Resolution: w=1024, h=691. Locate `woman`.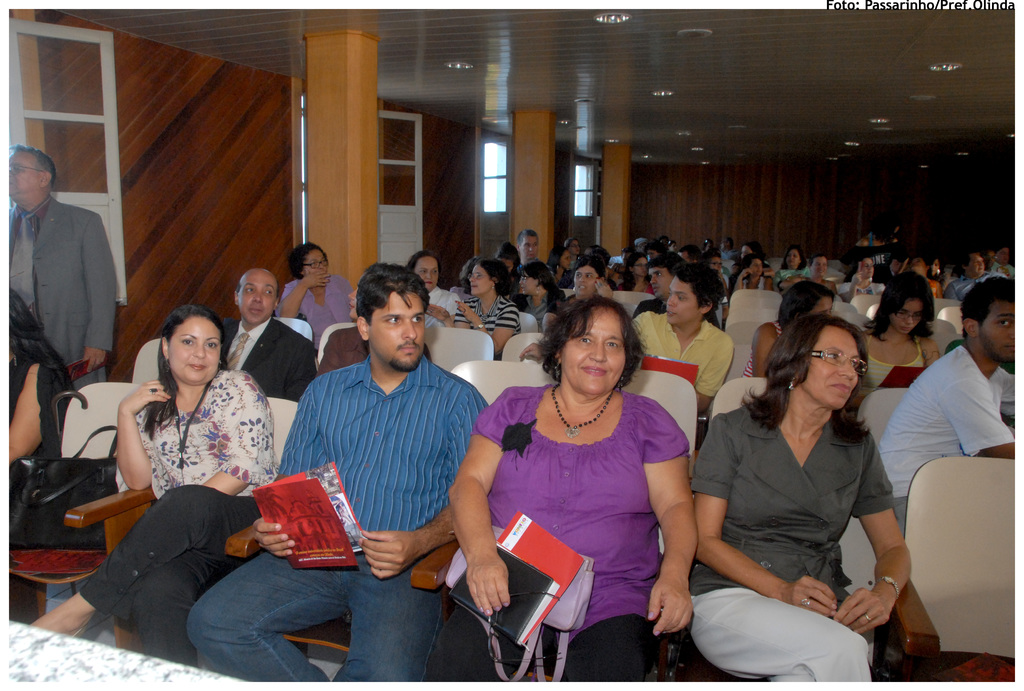
detection(26, 303, 285, 665).
